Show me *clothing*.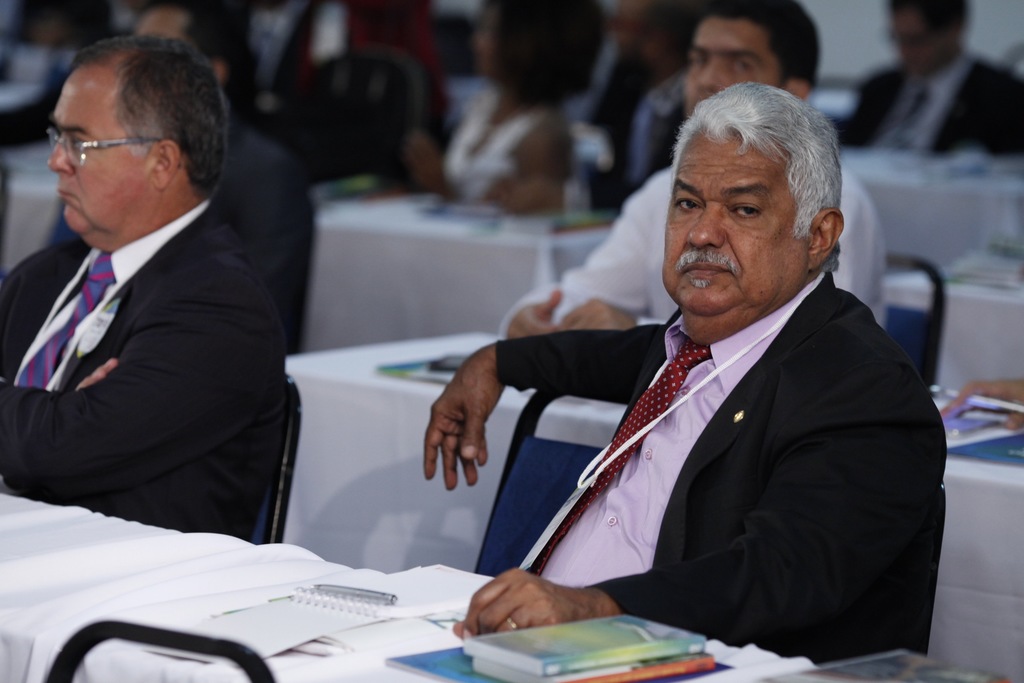
*clothing* is here: bbox(493, 267, 946, 659).
